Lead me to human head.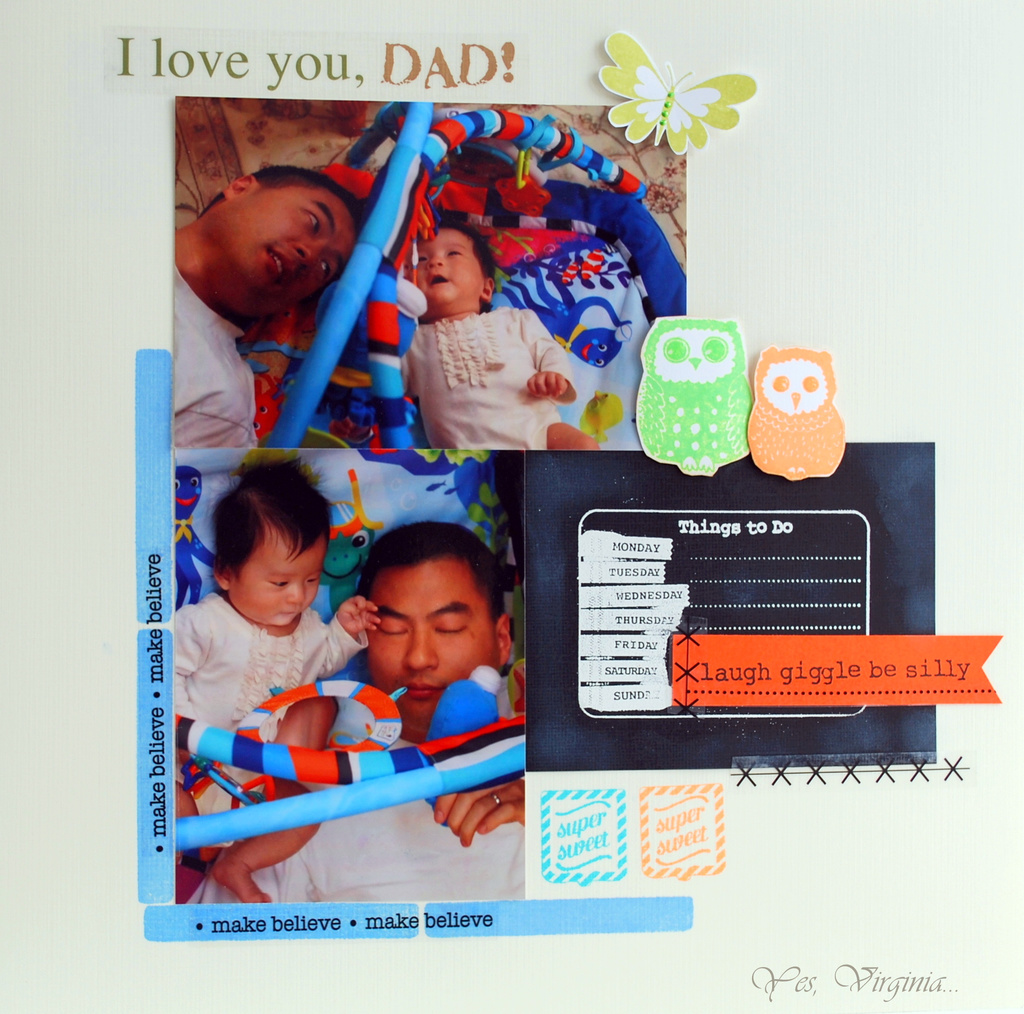
Lead to [403, 225, 501, 314].
